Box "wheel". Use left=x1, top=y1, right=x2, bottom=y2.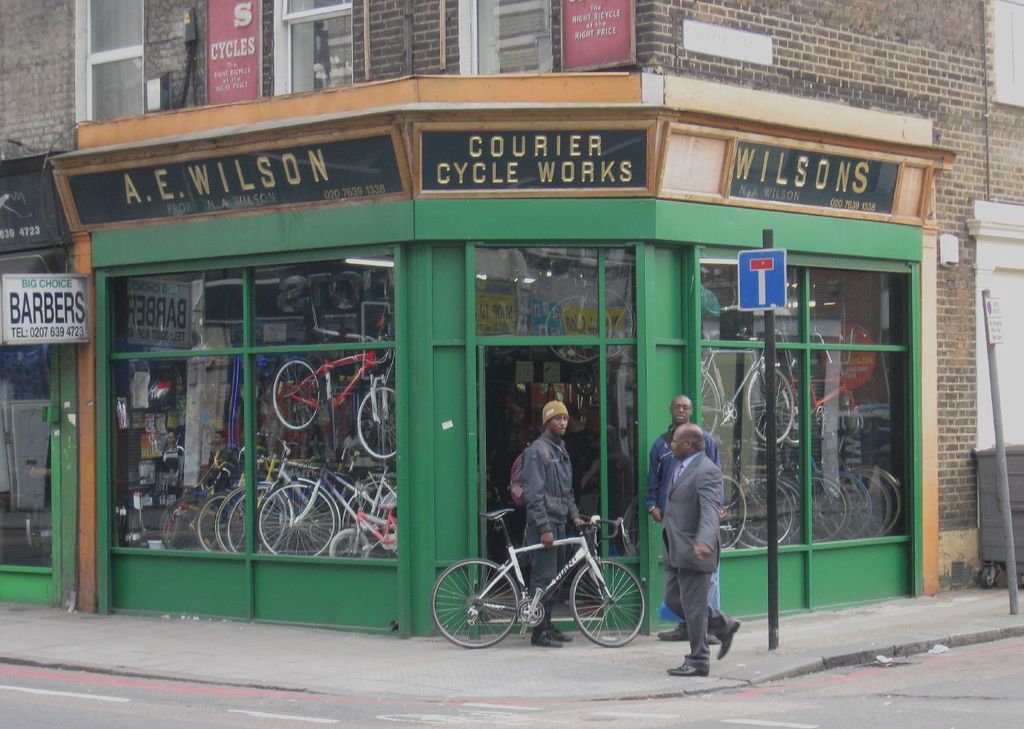
left=611, top=304, right=638, bottom=362.
